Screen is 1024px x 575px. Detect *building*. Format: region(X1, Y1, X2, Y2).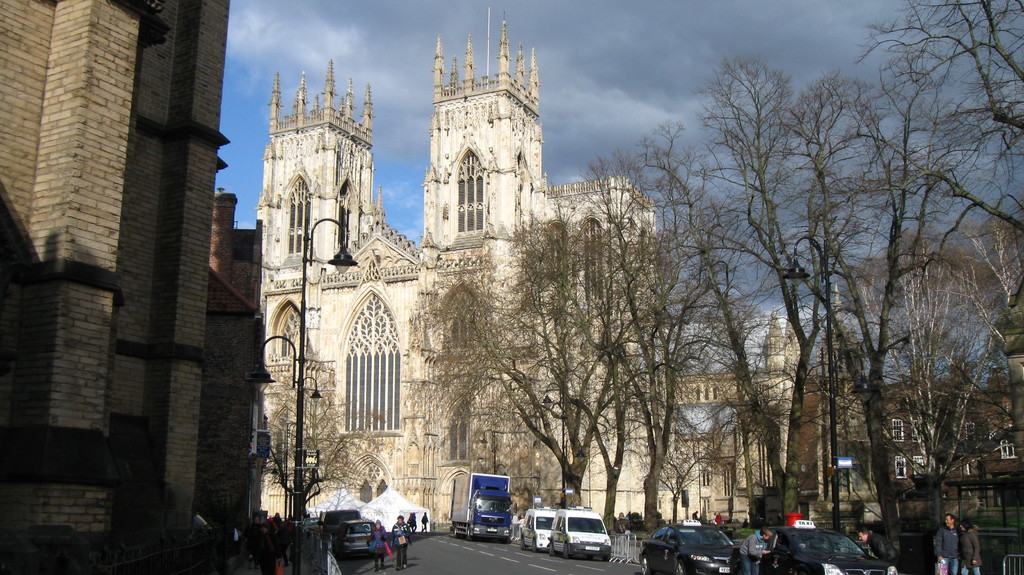
region(0, 0, 271, 570).
